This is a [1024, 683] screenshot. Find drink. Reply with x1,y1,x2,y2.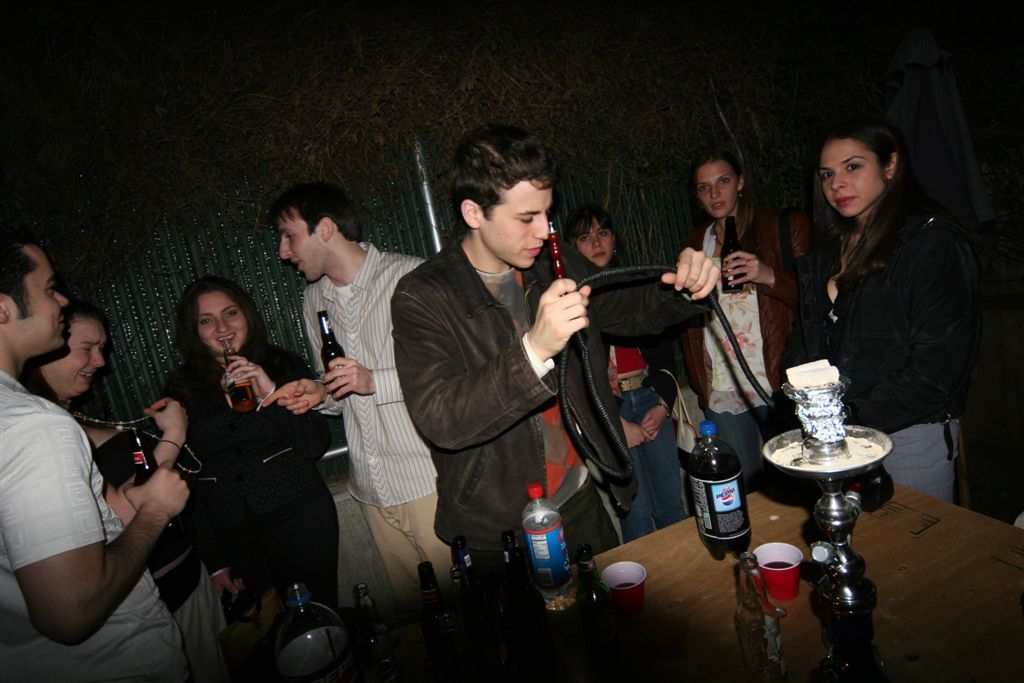
226,338,262,412.
